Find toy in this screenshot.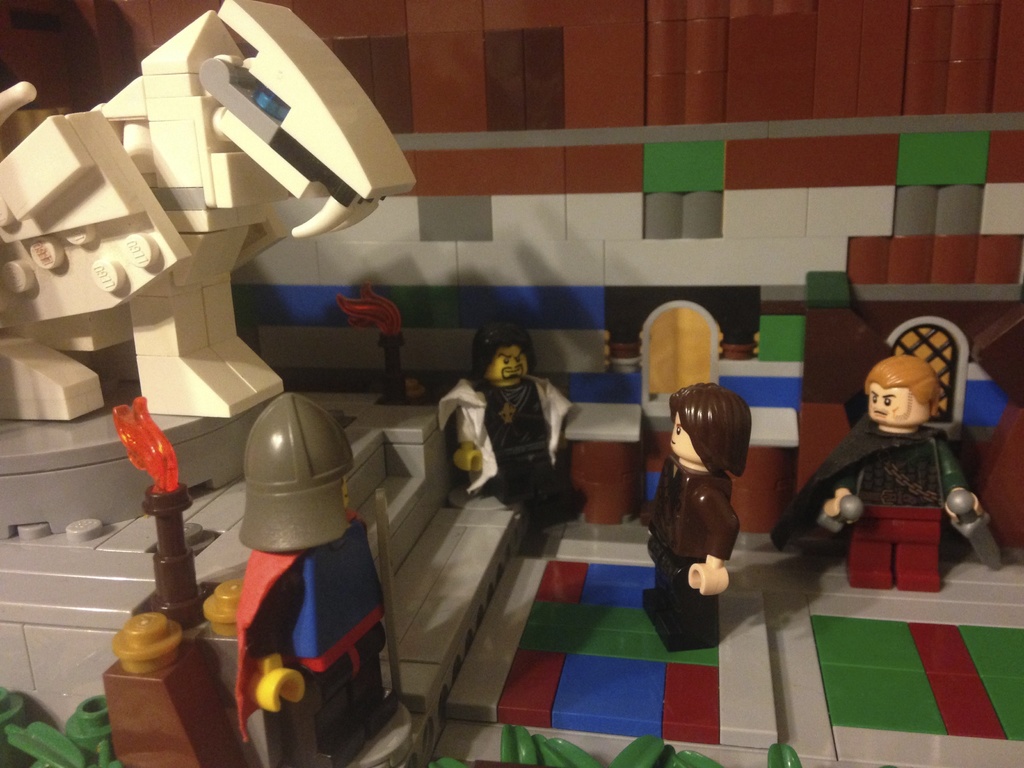
The bounding box for toy is 4/0/484/705.
